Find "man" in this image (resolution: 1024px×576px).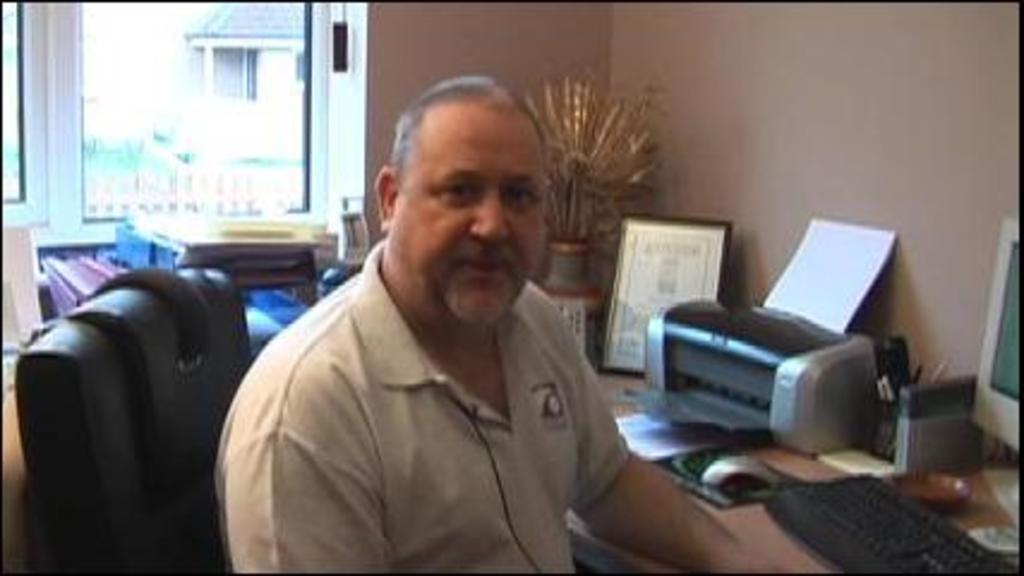
box=[213, 89, 700, 557].
